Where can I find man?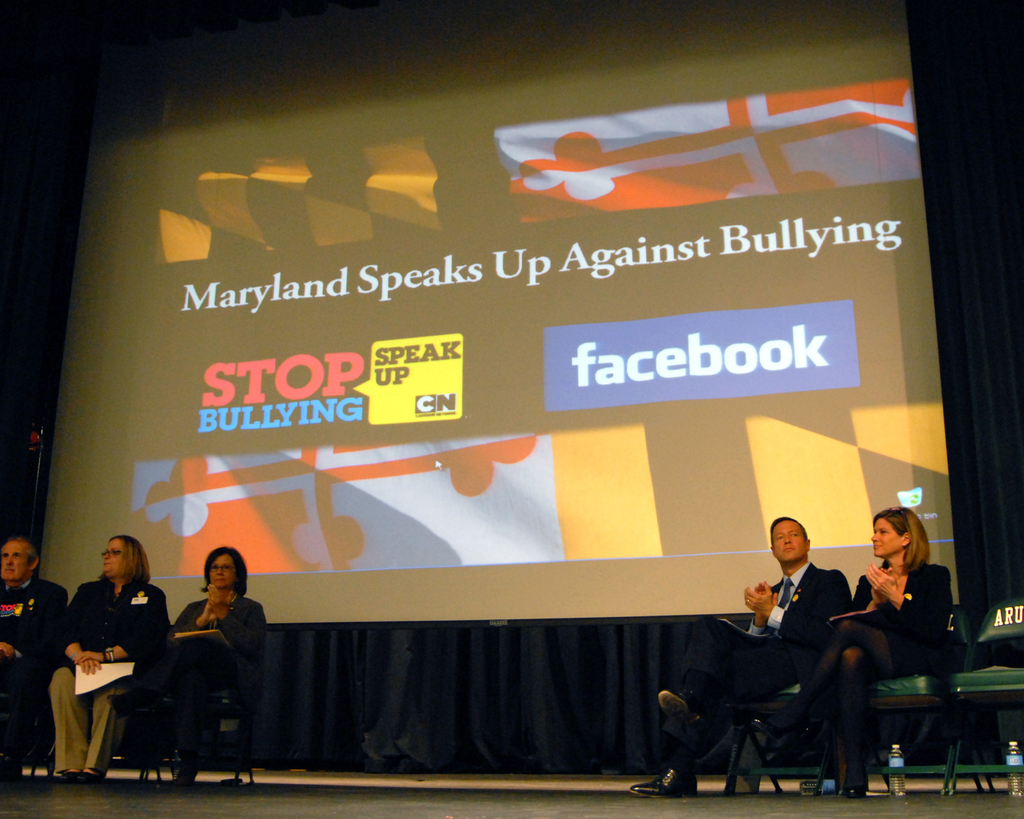
You can find it at BBox(0, 539, 74, 781).
